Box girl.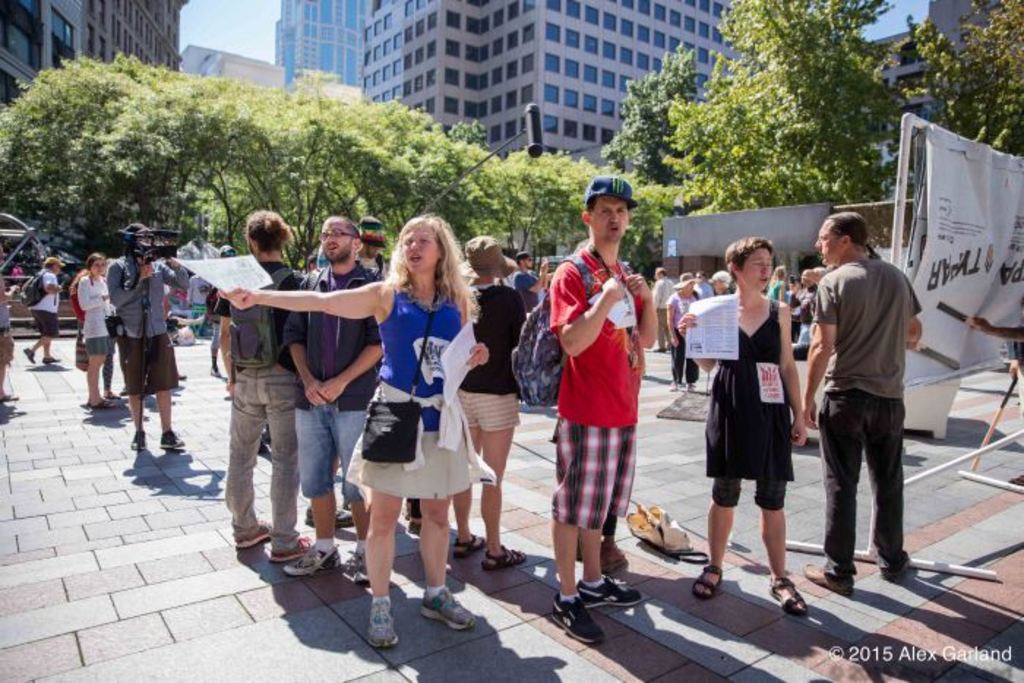
[677, 241, 809, 608].
